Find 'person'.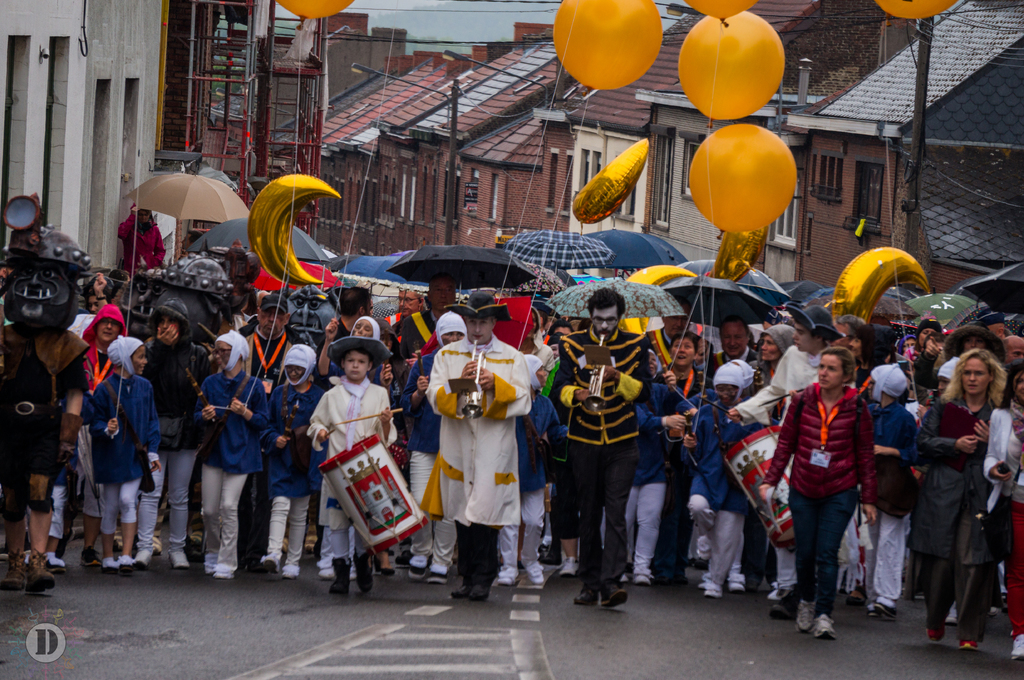
[x1=749, y1=345, x2=874, y2=634].
